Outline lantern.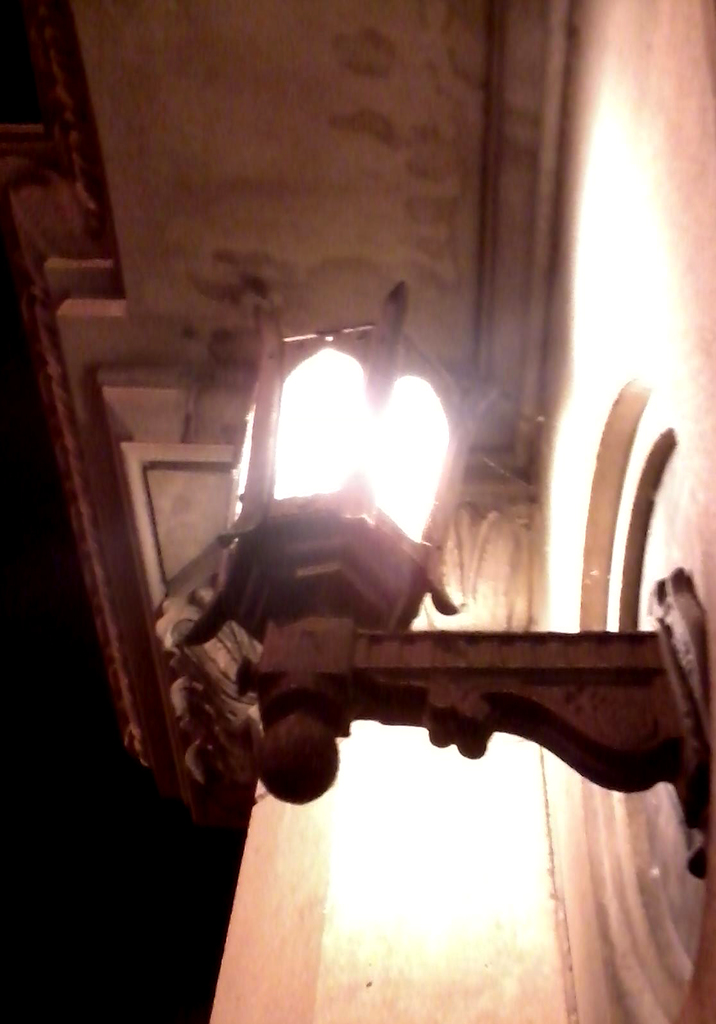
Outline: pyautogui.locateOnScreen(183, 277, 463, 652).
